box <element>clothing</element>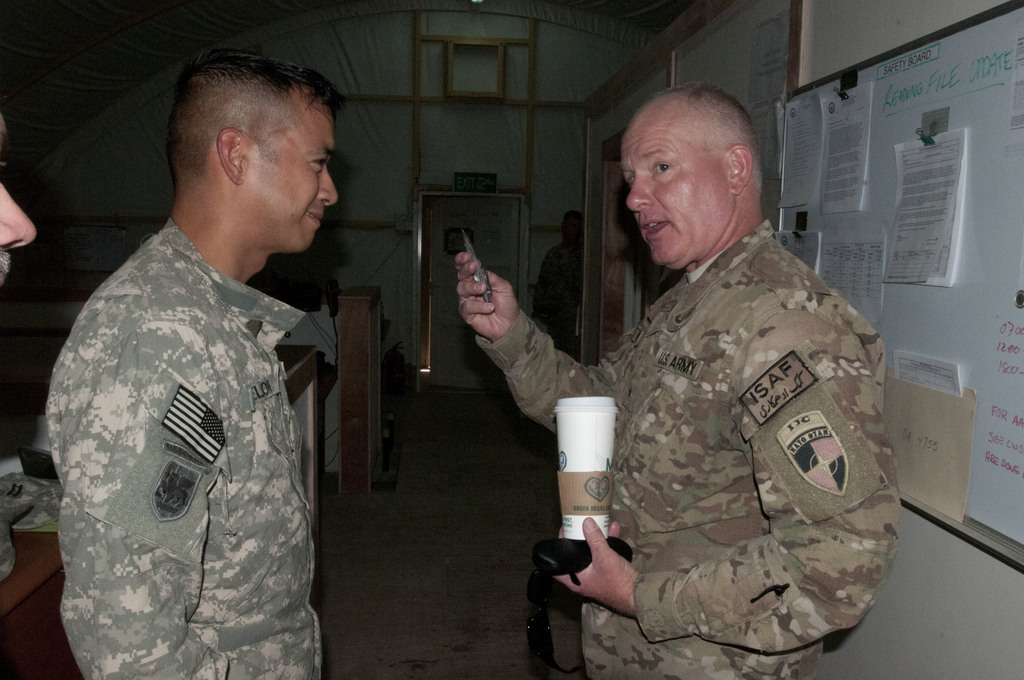
44 211 325 679
